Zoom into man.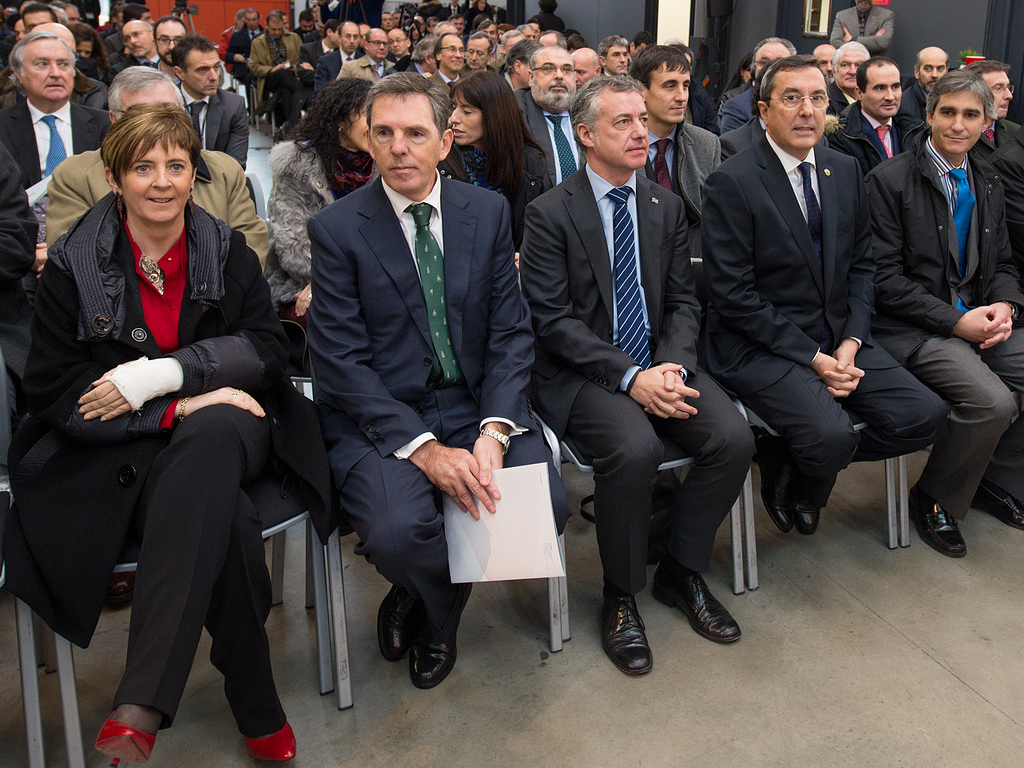
Zoom target: <bbox>298, 16, 353, 125</bbox>.
